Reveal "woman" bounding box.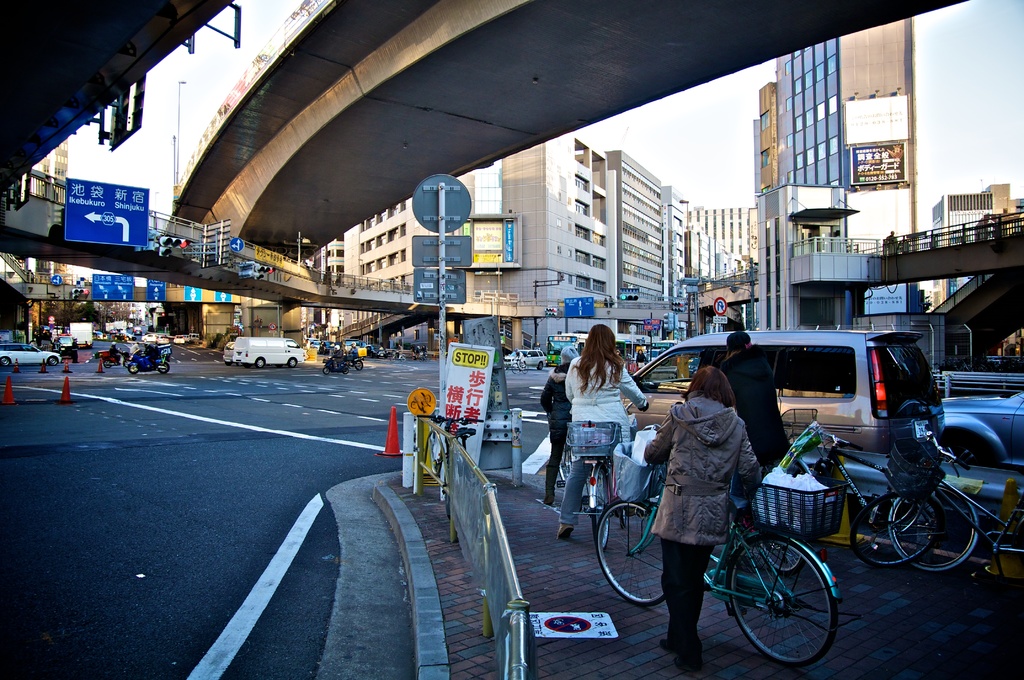
Revealed: Rect(538, 346, 581, 503).
